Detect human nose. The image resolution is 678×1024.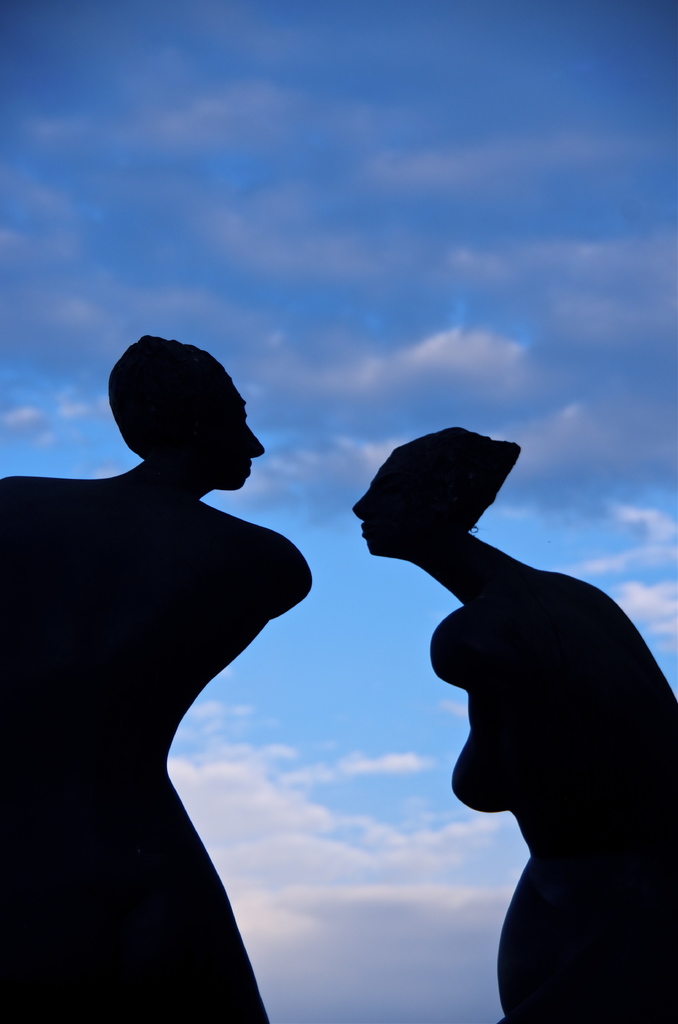
box(246, 422, 265, 457).
